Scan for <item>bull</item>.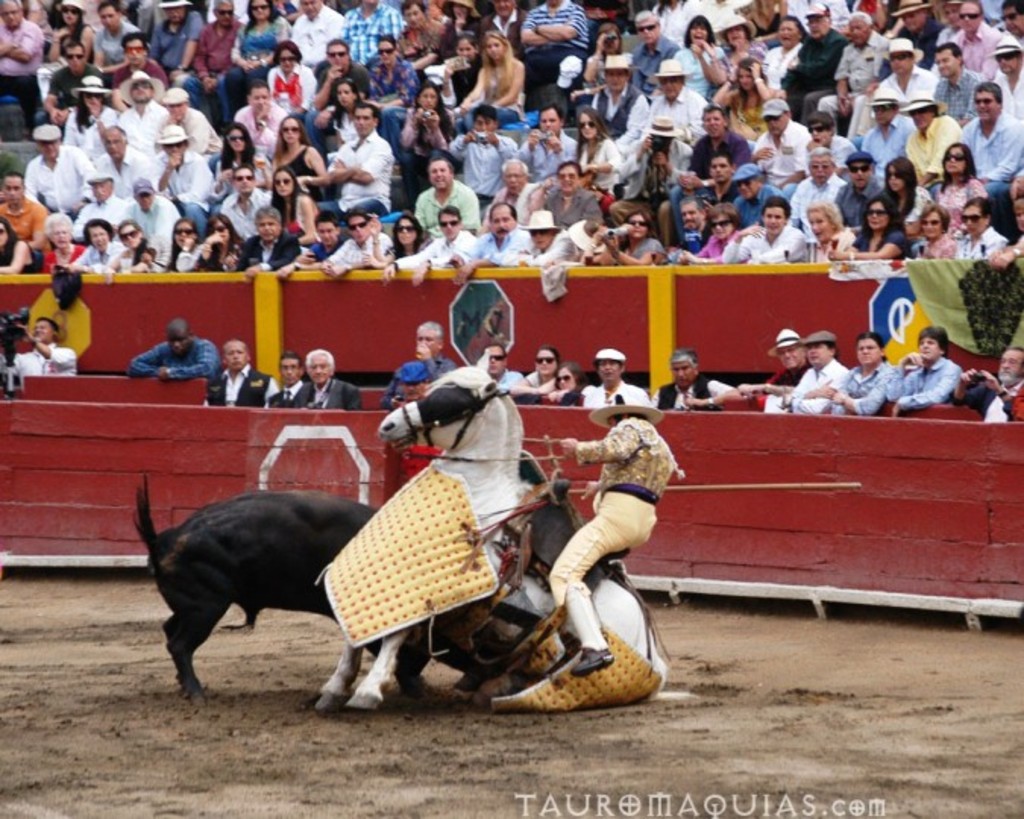
Scan result: Rect(130, 470, 455, 695).
